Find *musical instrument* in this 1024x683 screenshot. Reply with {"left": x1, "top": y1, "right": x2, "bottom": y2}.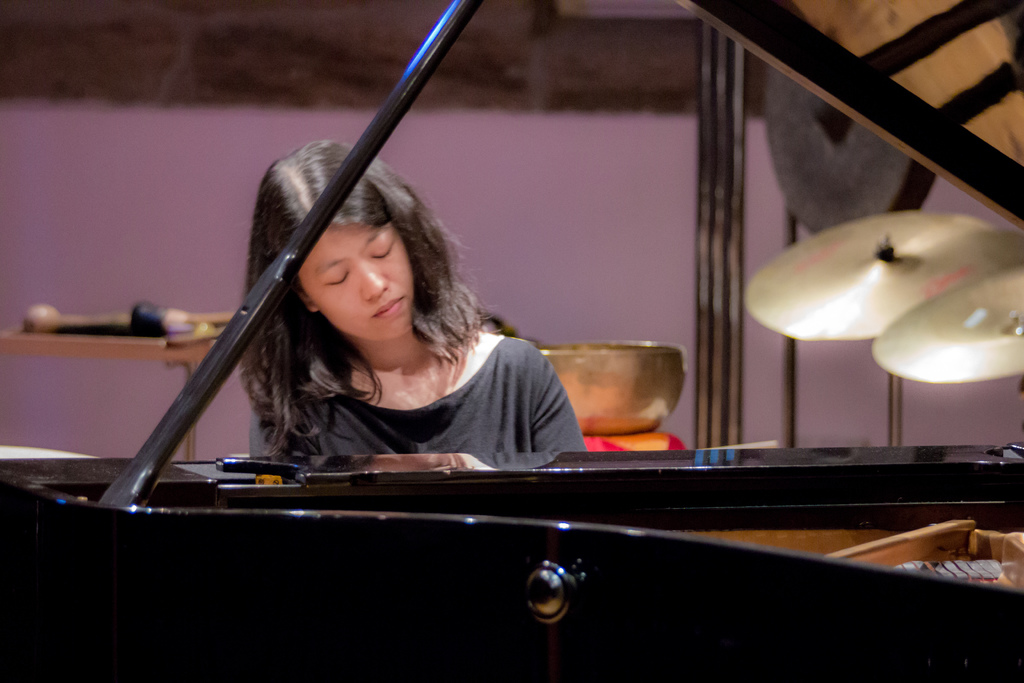
{"left": 0, "top": 0, "right": 1023, "bottom": 682}.
